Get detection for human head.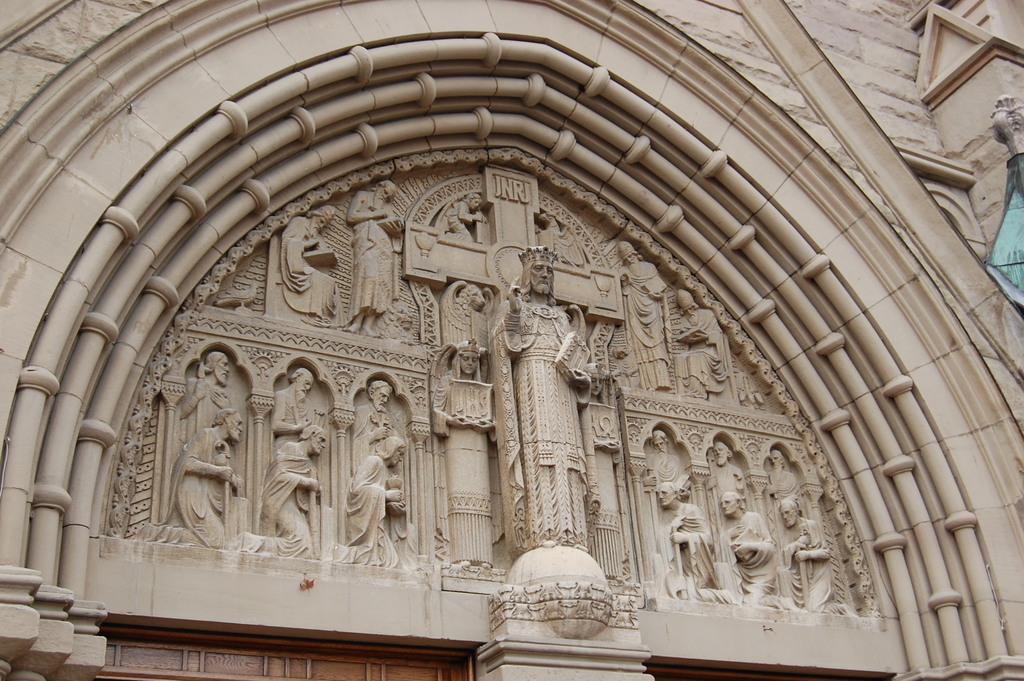
Detection: [left=291, top=369, right=315, bottom=398].
